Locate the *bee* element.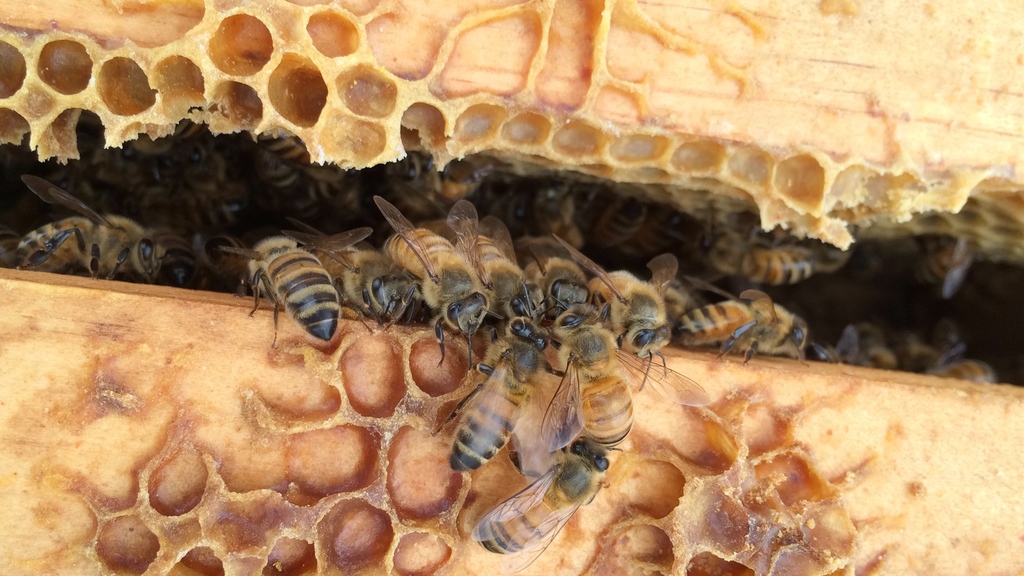
Element bbox: bbox(358, 179, 497, 329).
